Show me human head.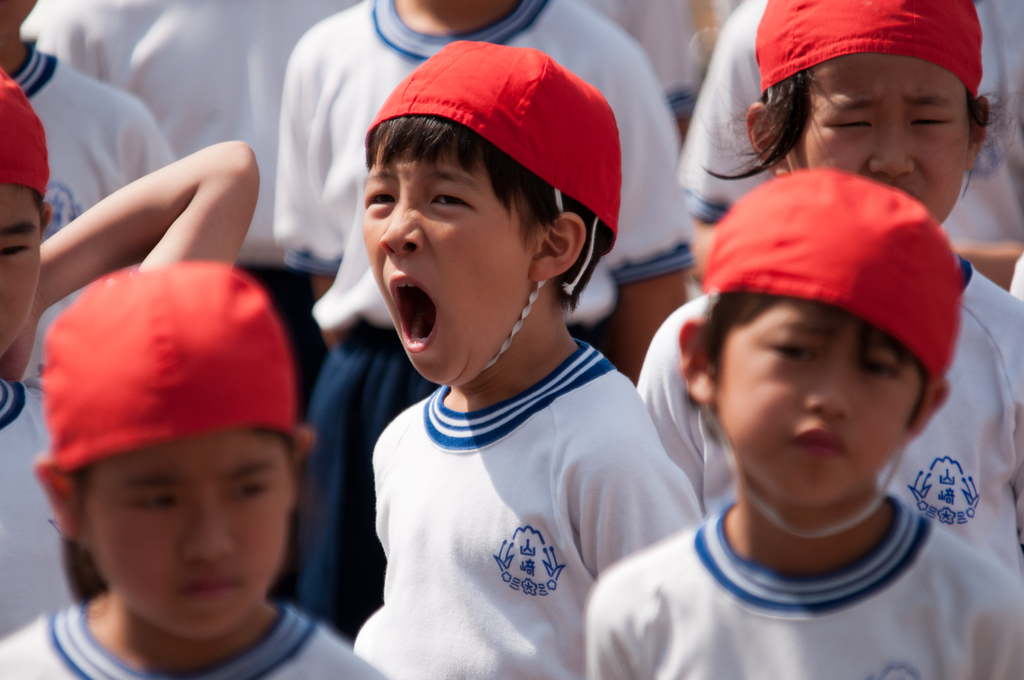
human head is here: (x1=744, y1=0, x2=989, y2=224).
